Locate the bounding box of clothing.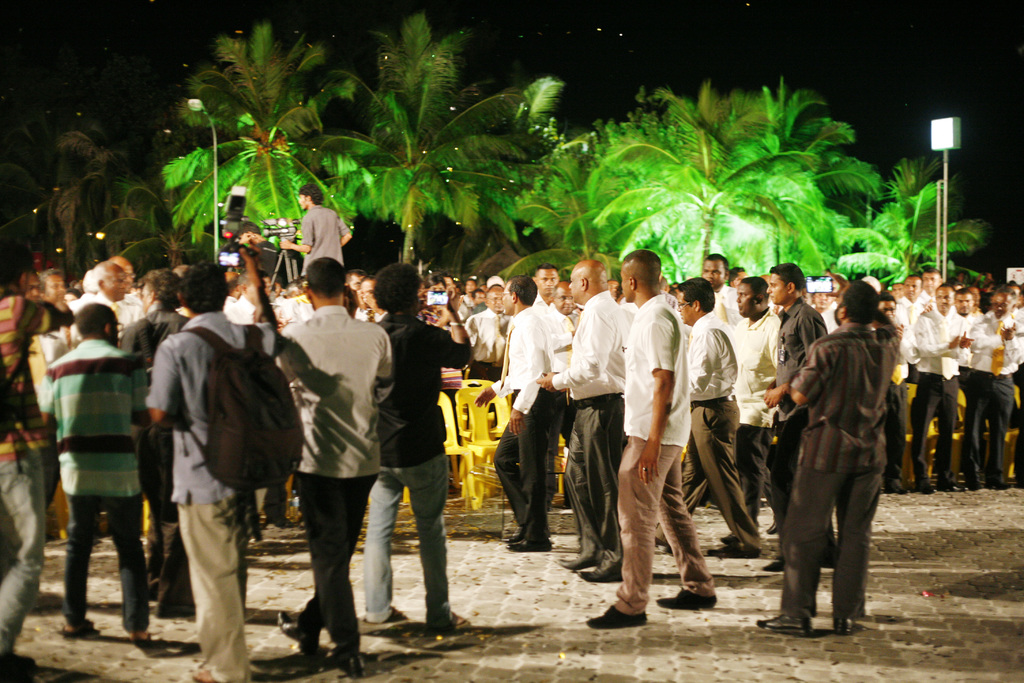
Bounding box: l=462, t=302, r=515, b=375.
